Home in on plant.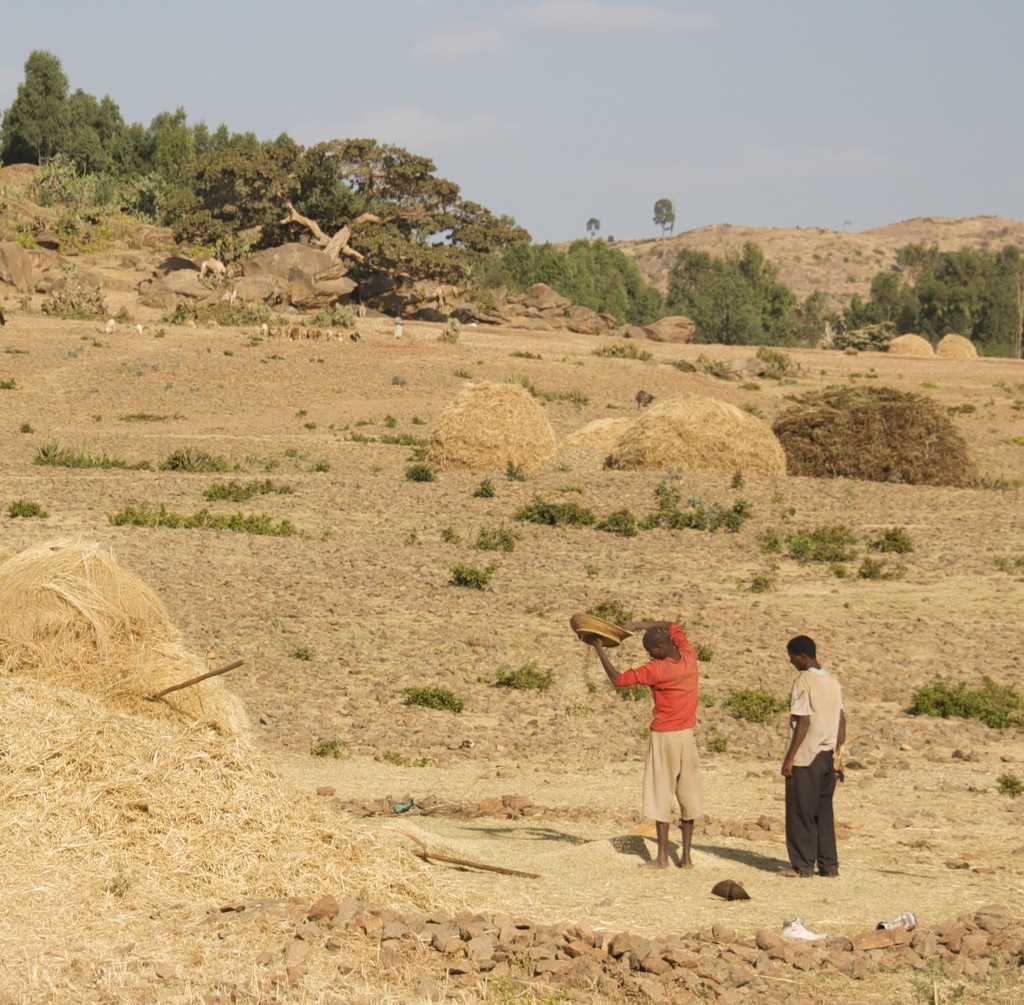
Homed in at crop(172, 297, 191, 323).
